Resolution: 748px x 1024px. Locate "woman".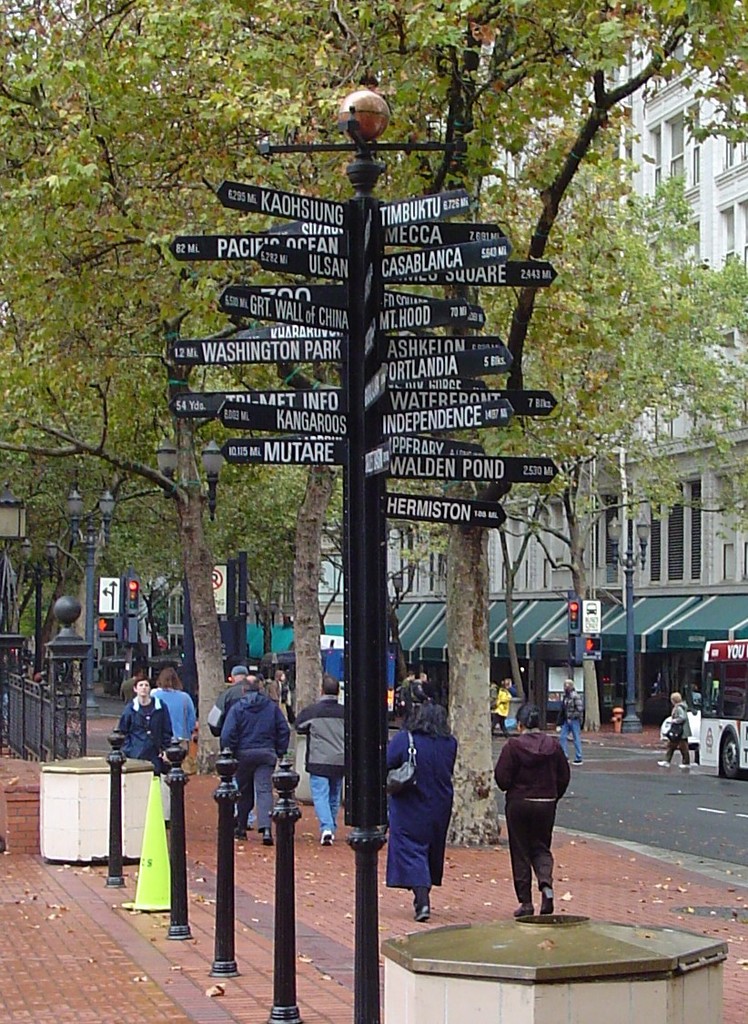
(x1=488, y1=703, x2=571, y2=918).
